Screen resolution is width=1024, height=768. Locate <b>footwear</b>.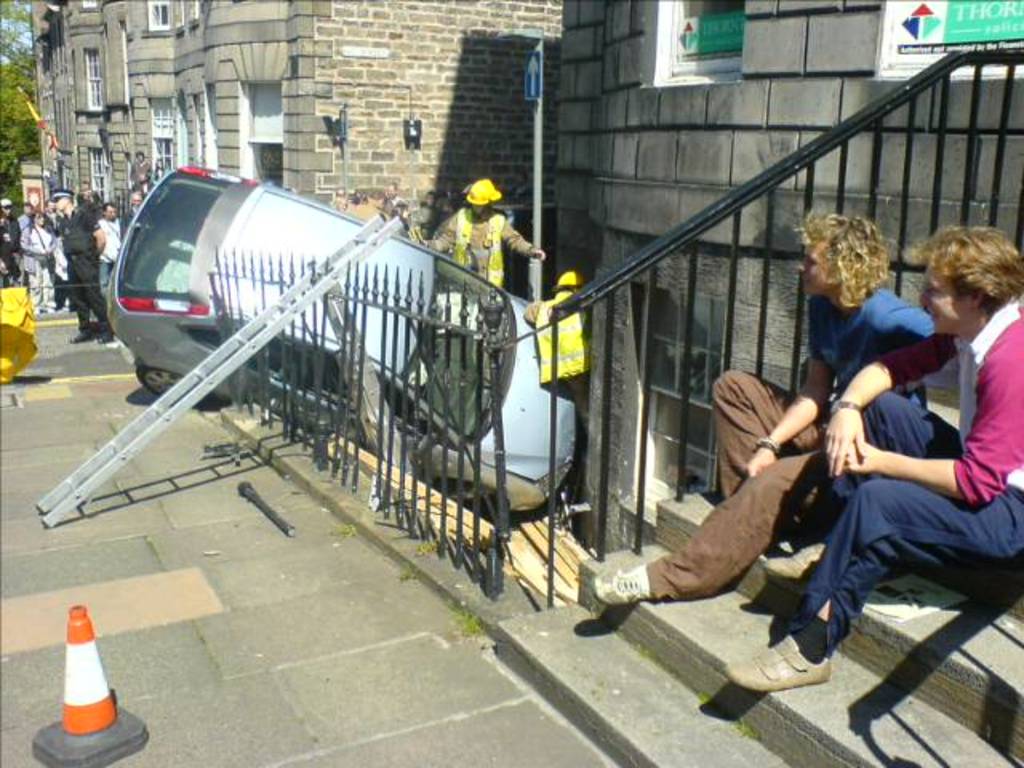
locate(69, 326, 96, 342).
